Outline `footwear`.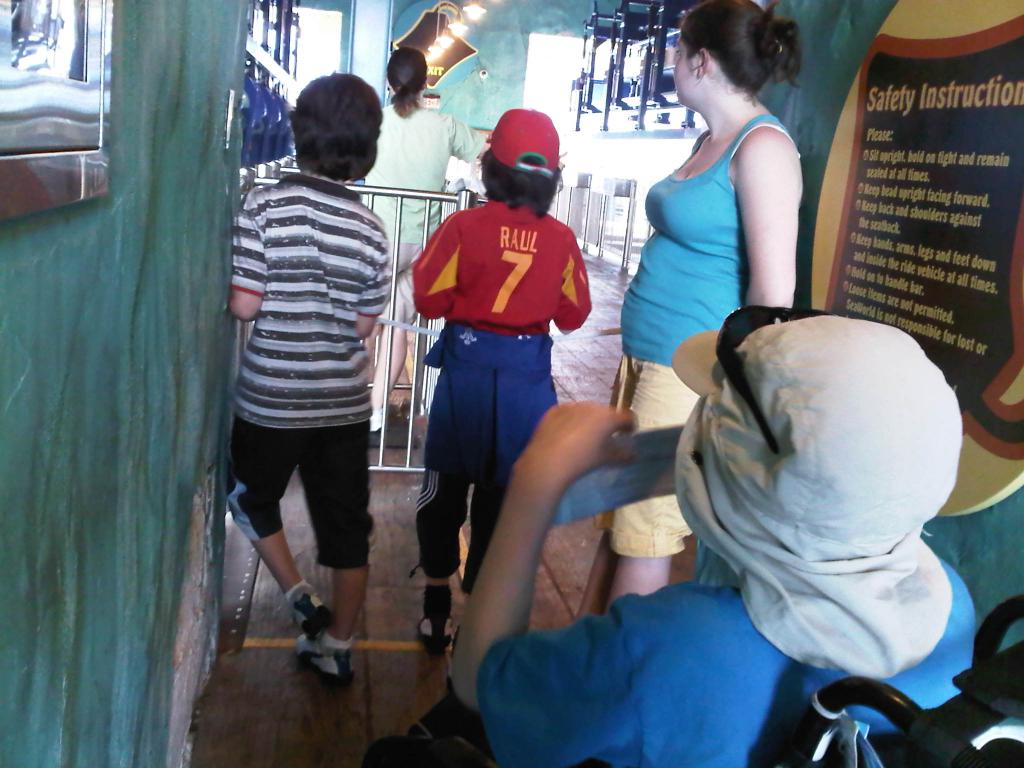
Outline: {"left": 296, "top": 632, "right": 352, "bottom": 694}.
